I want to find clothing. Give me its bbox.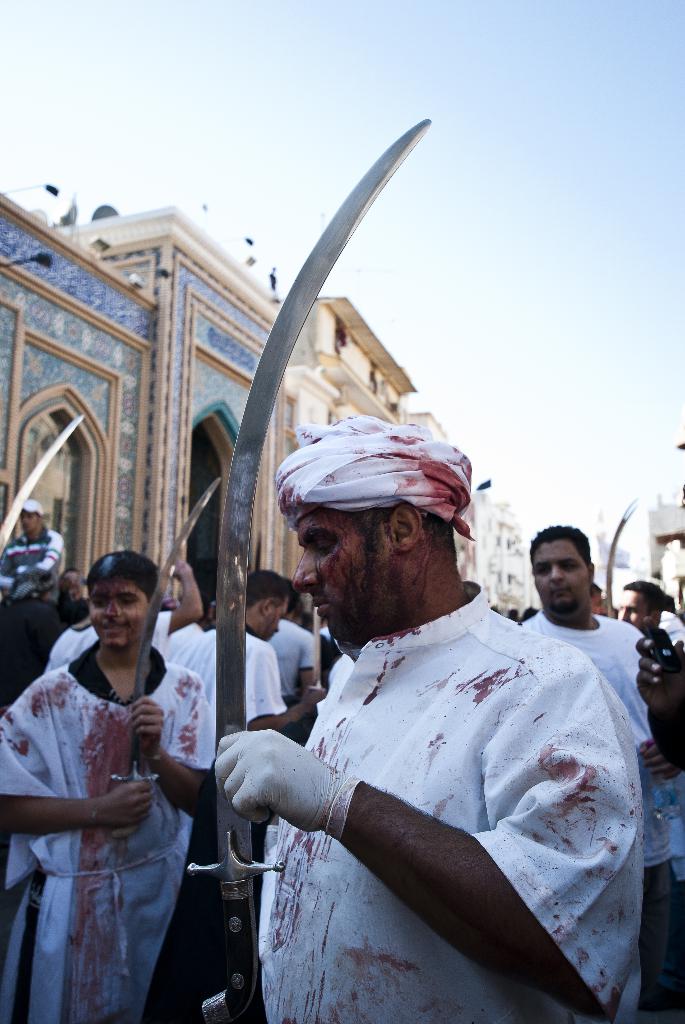
pyautogui.locateOnScreen(156, 620, 216, 685).
